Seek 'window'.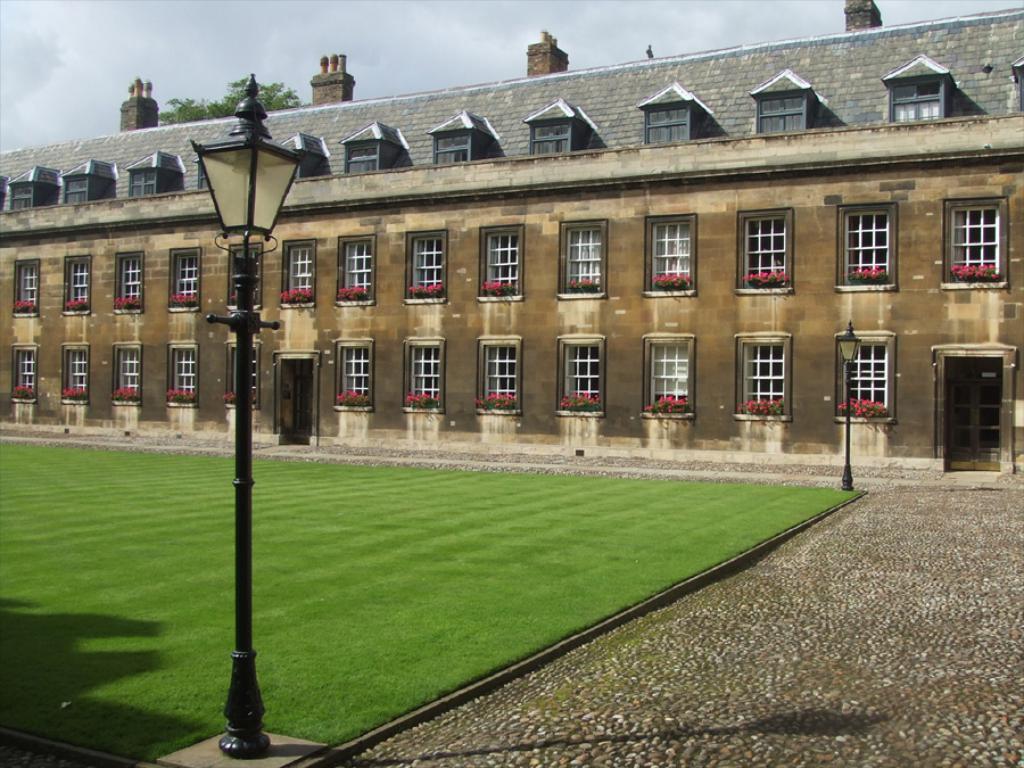
13,258,39,315.
